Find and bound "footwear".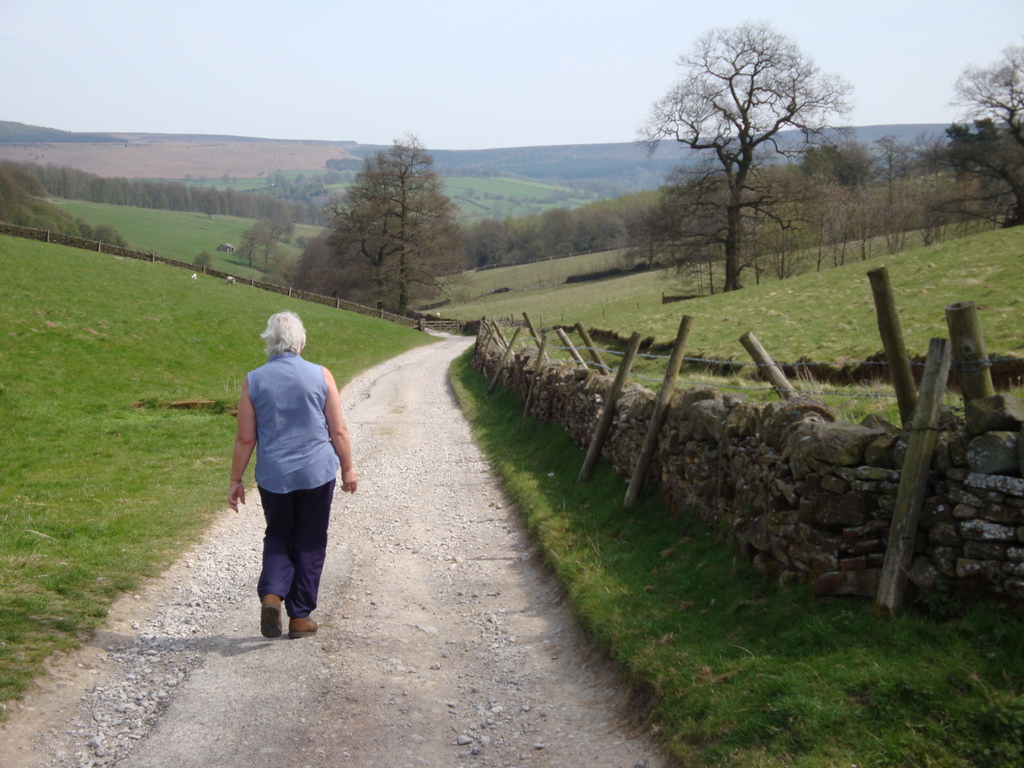
Bound: locate(289, 614, 321, 639).
